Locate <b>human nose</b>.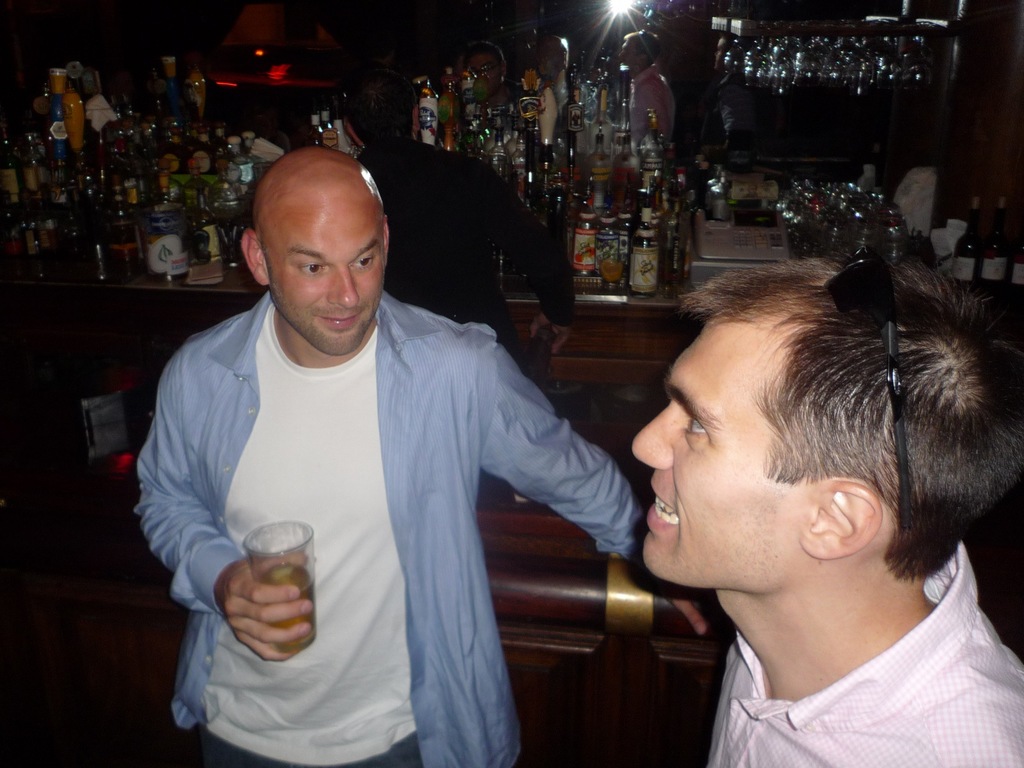
Bounding box: l=328, t=266, r=360, b=311.
